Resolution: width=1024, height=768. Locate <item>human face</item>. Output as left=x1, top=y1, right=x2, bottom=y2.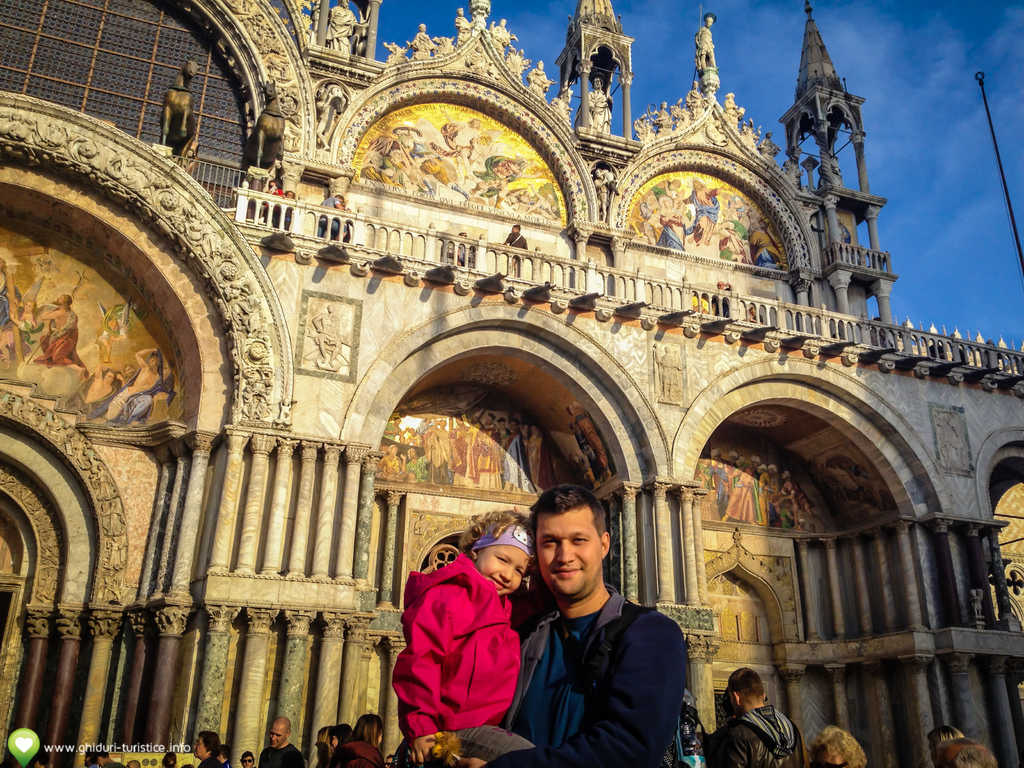
left=477, top=540, right=527, bottom=590.
